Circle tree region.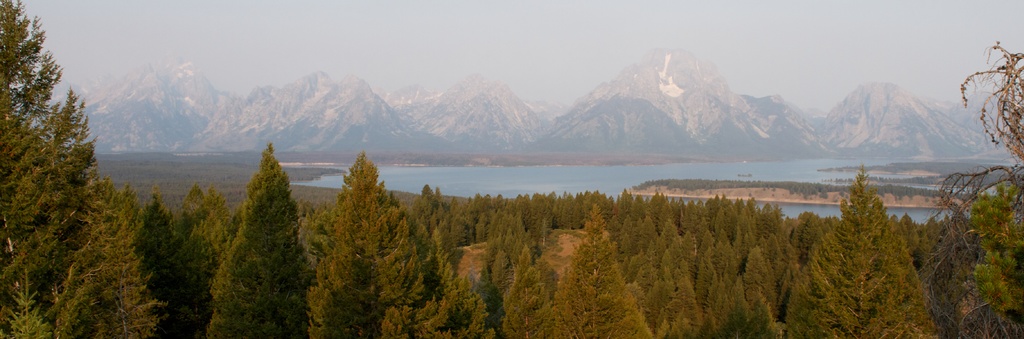
Region: 504,194,529,222.
